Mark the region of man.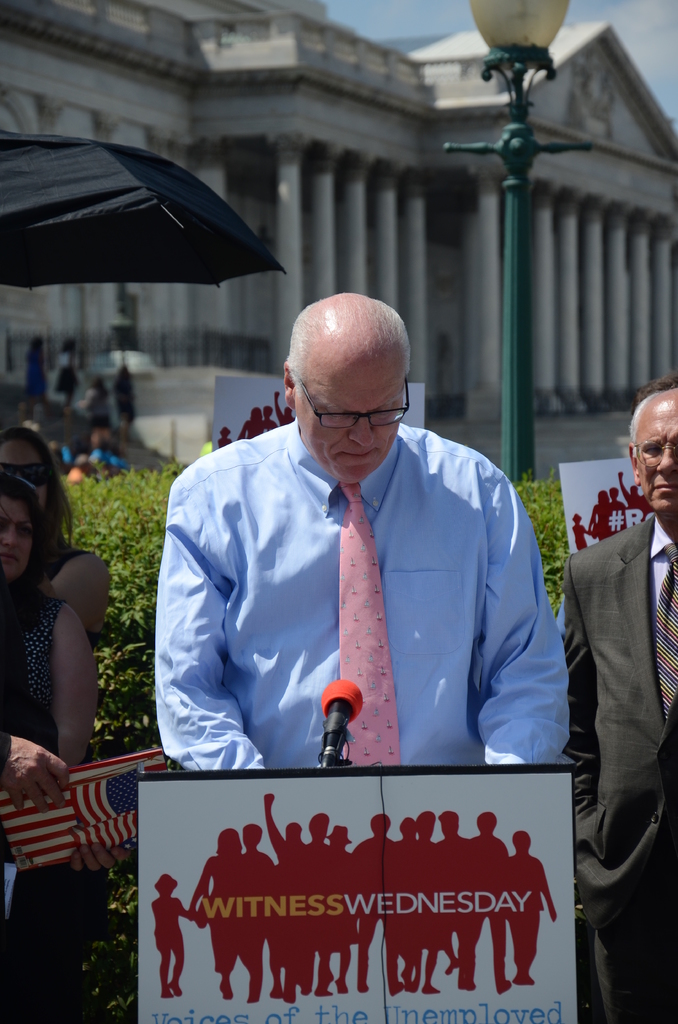
Region: 510/831/559/987.
